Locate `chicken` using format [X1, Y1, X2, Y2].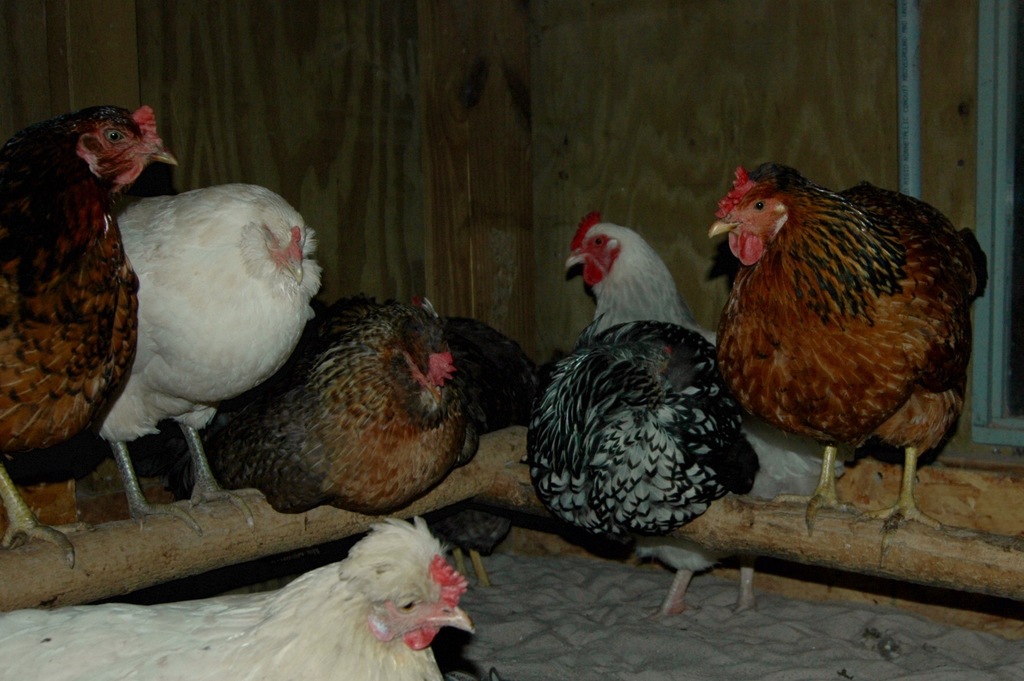
[0, 100, 182, 570].
